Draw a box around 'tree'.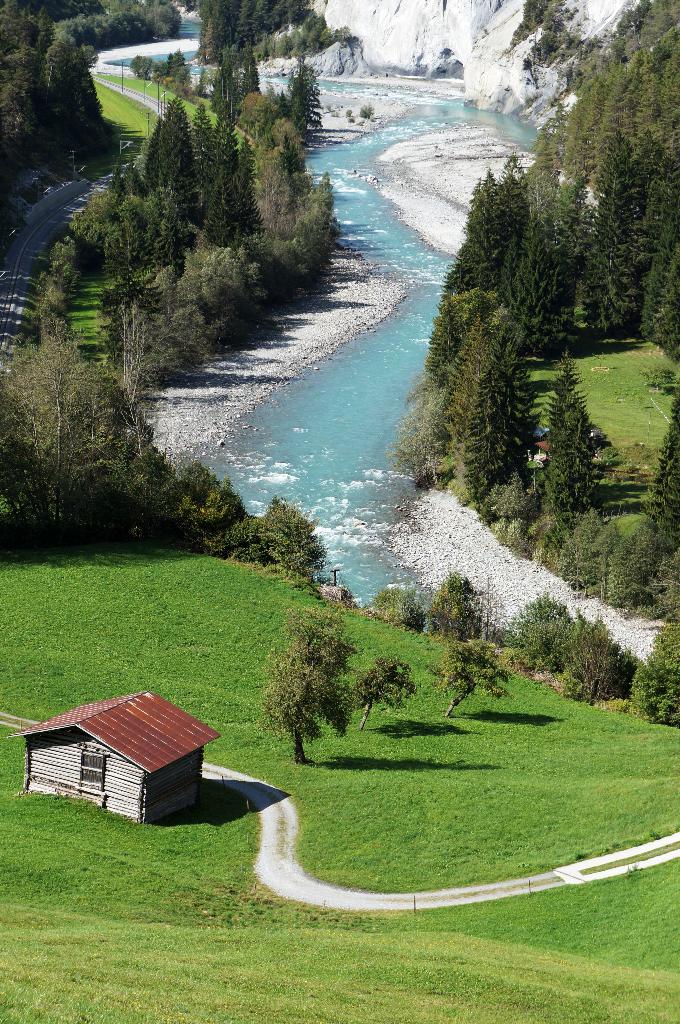
569, 614, 633, 710.
